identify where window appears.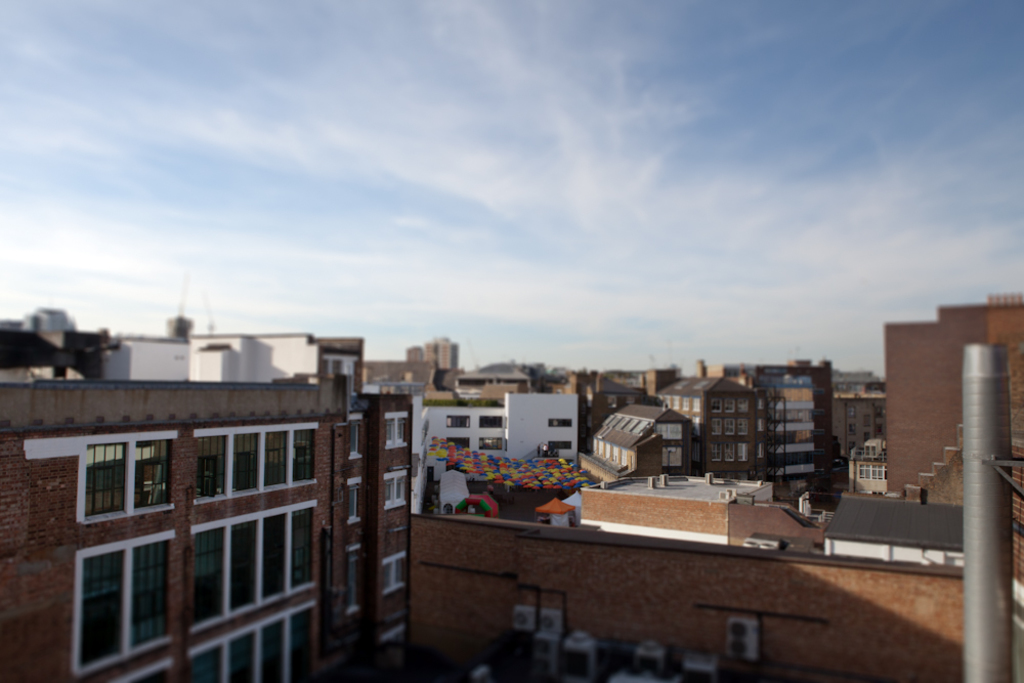
Appears at box=[383, 411, 410, 450].
